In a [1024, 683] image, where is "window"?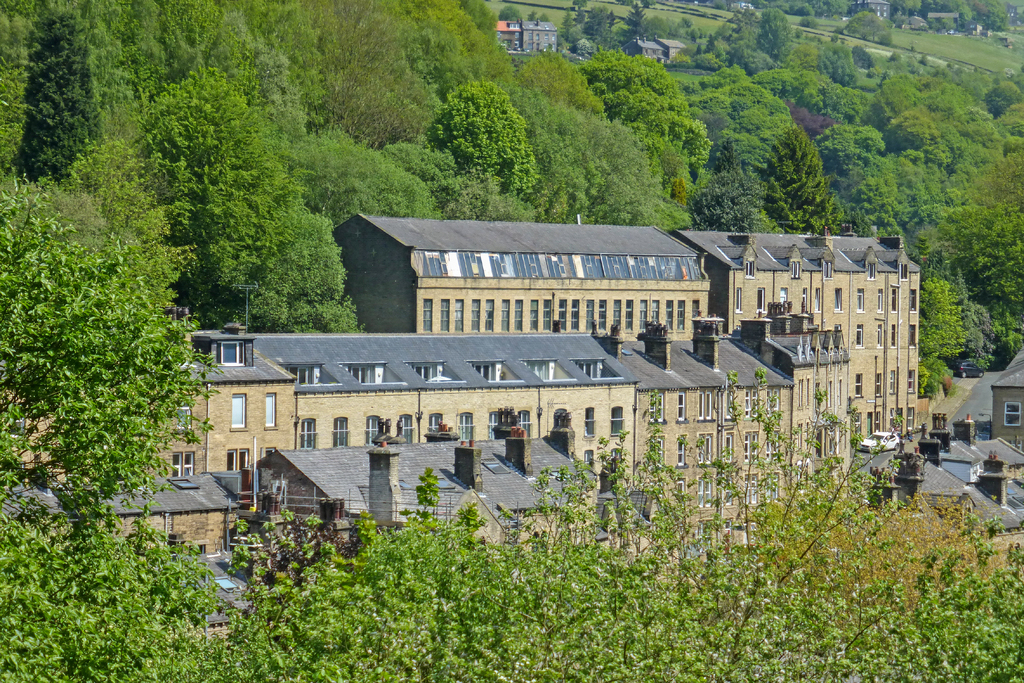
left=490, top=411, right=499, bottom=442.
